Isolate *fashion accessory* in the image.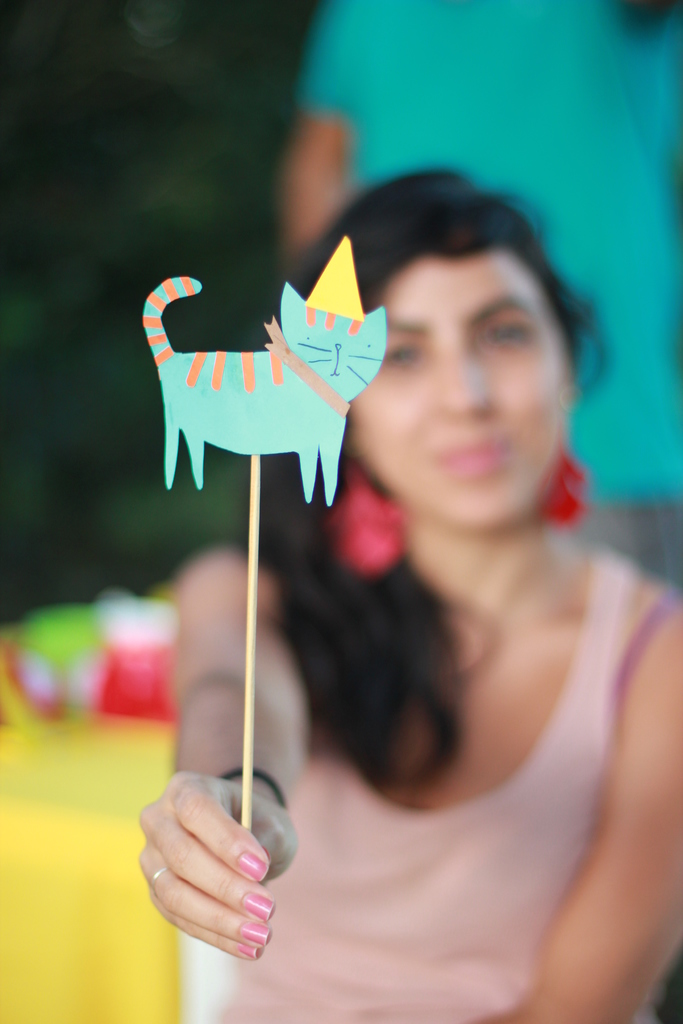
Isolated region: {"left": 151, "top": 862, "right": 167, "bottom": 892}.
